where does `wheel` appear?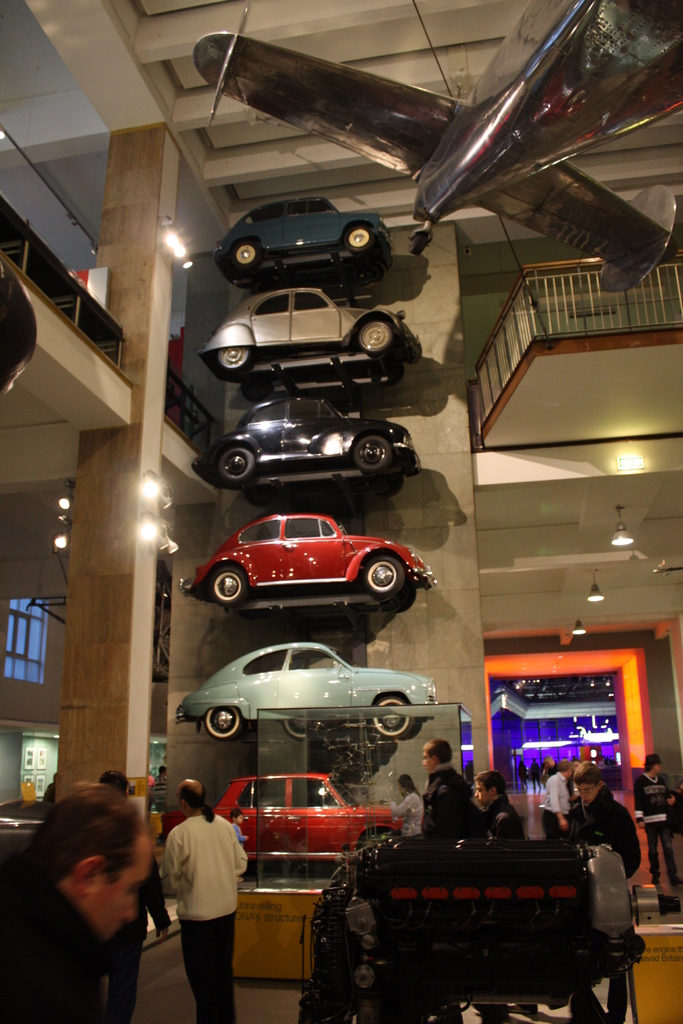
Appears at (404,722,422,736).
